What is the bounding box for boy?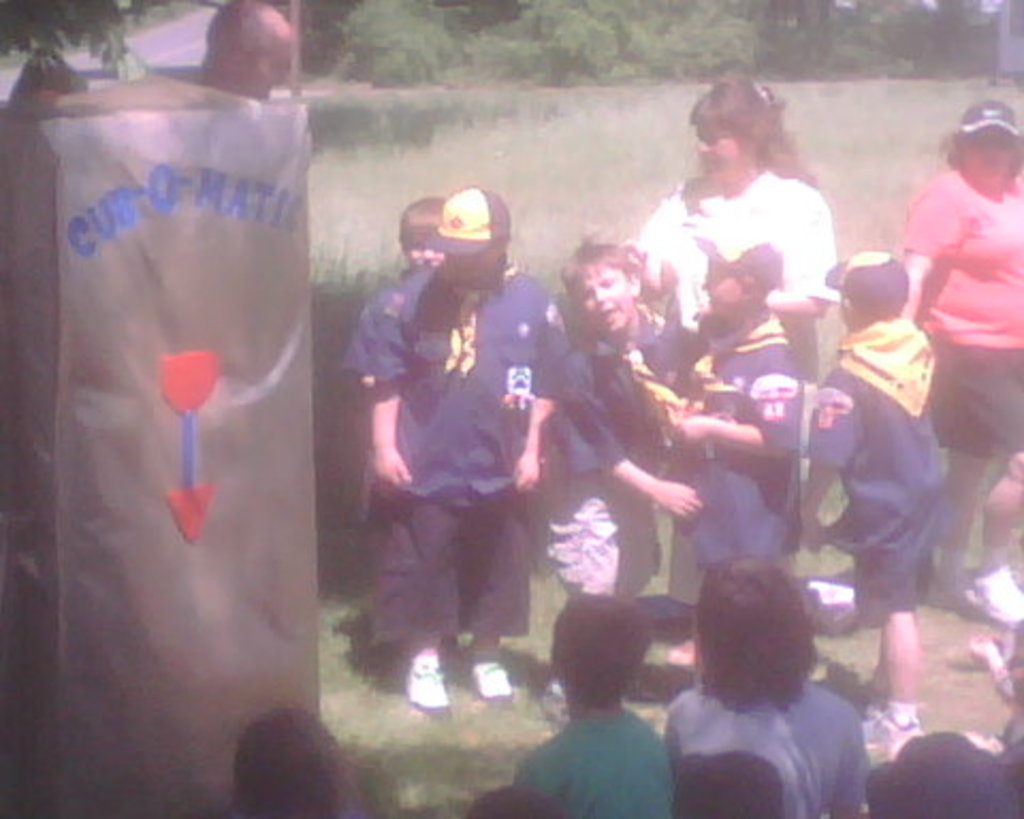
(x1=518, y1=595, x2=681, y2=817).
